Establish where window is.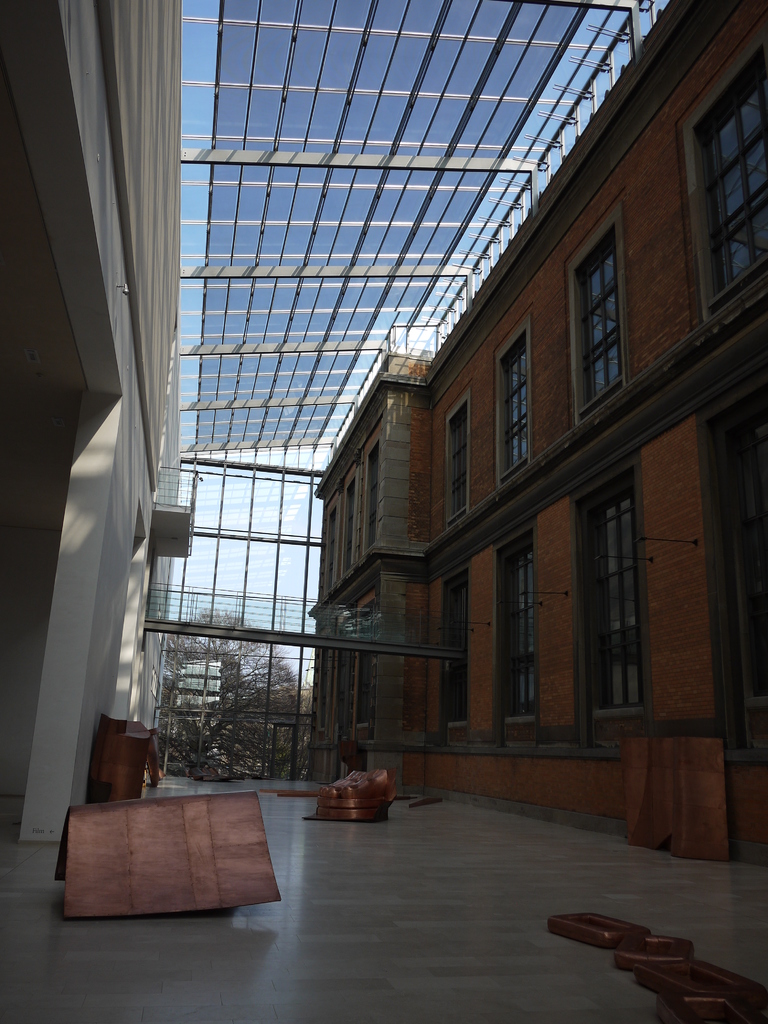
Established at locate(434, 575, 474, 743).
